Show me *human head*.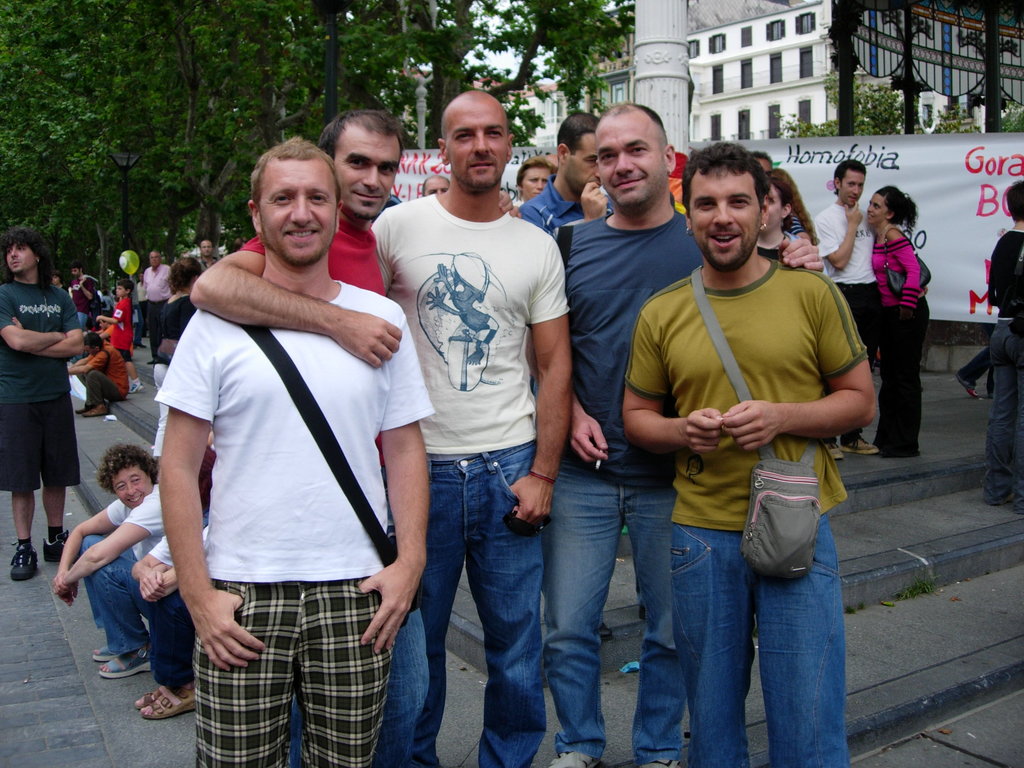
*human head* is here: l=84, t=333, r=107, b=355.
